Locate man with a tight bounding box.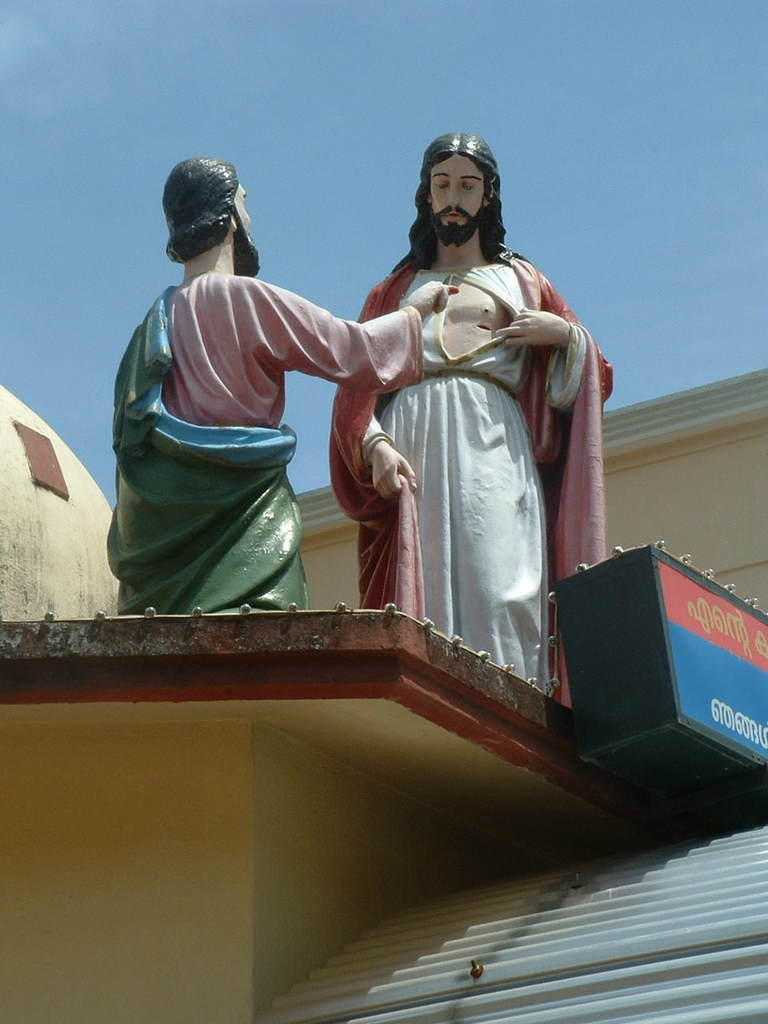
BBox(110, 157, 466, 610).
